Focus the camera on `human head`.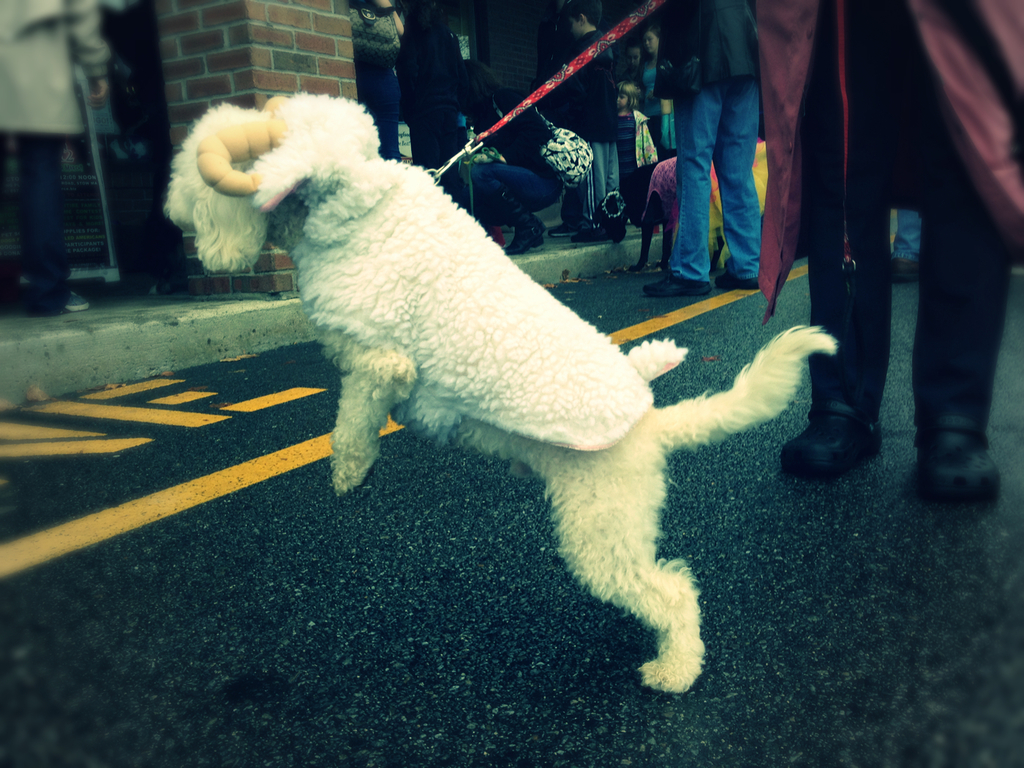
Focus region: (443, 54, 493, 113).
